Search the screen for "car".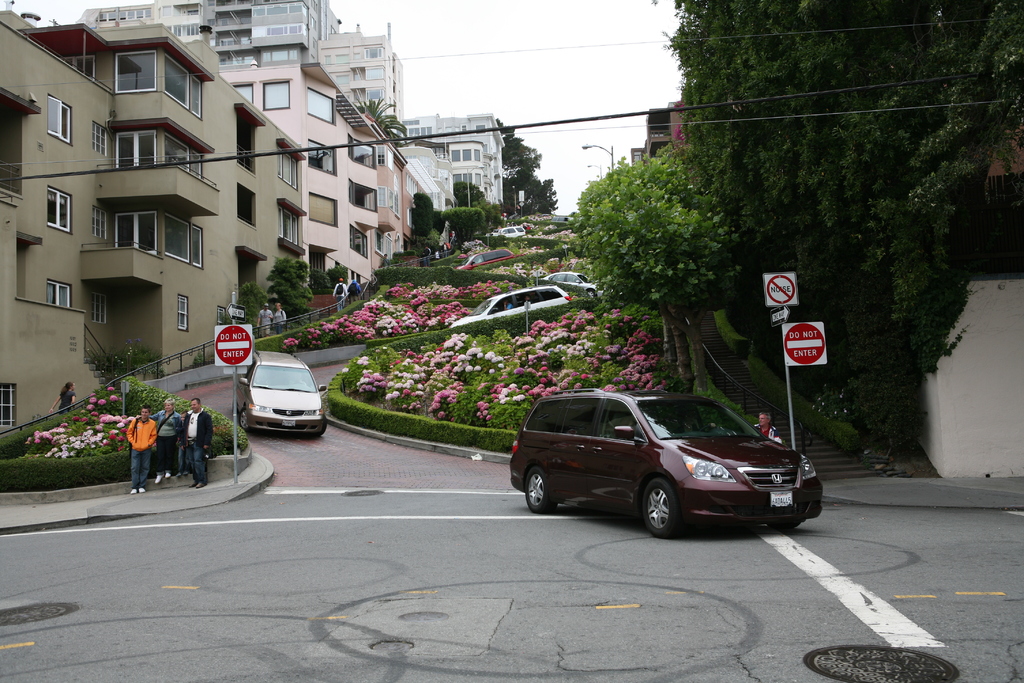
Found at select_region(485, 218, 531, 240).
